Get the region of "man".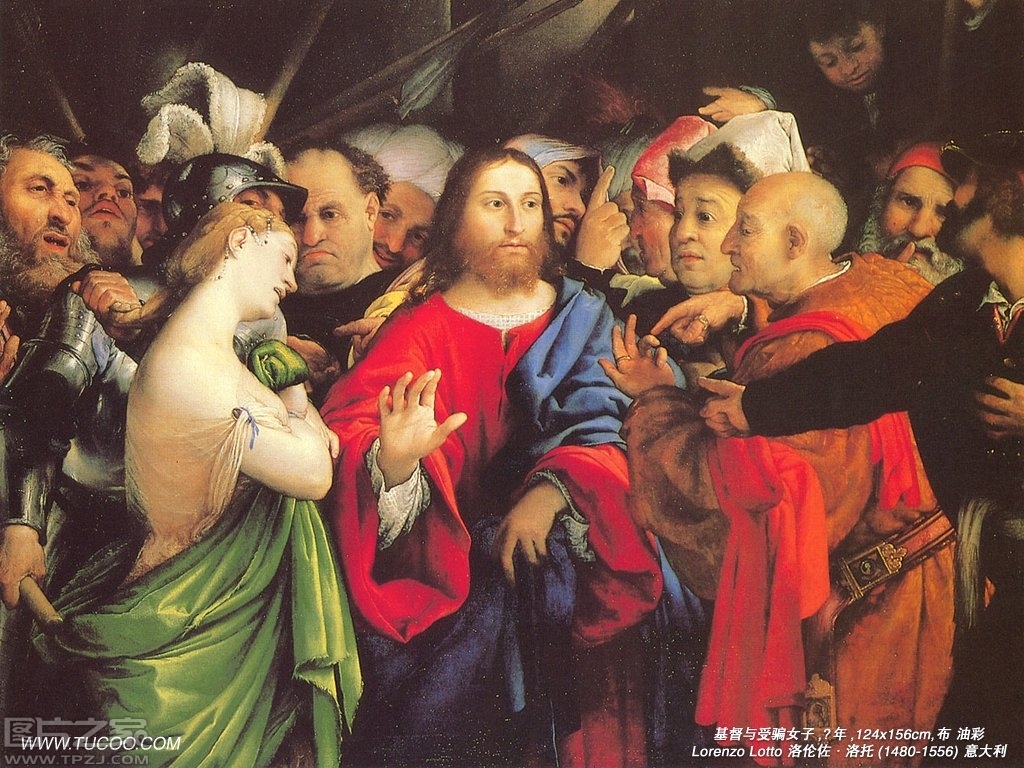
(70,145,130,355).
